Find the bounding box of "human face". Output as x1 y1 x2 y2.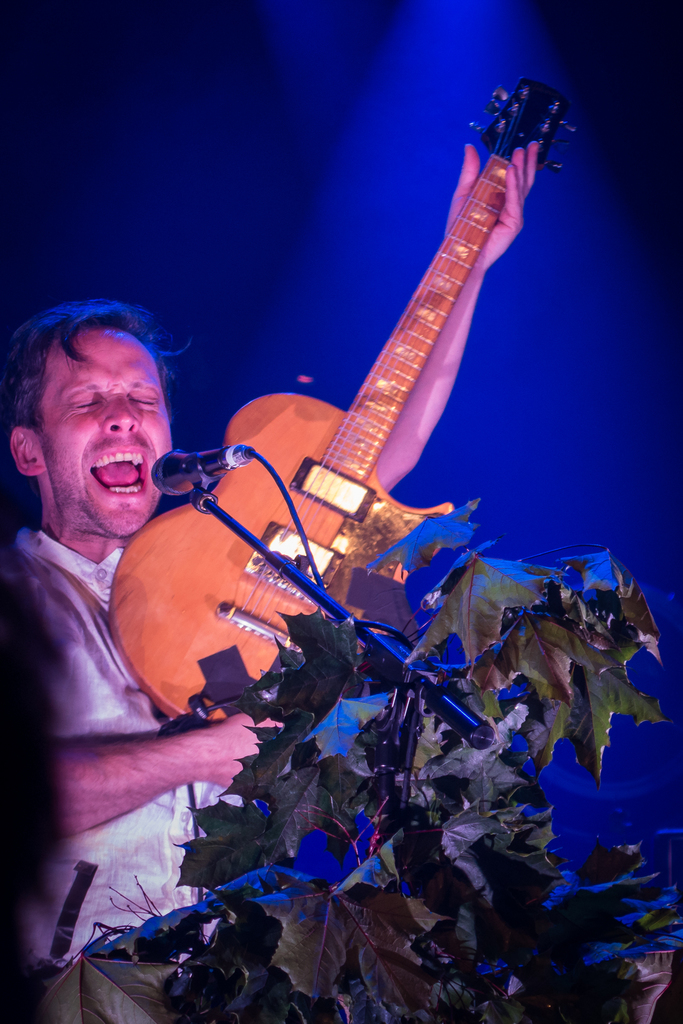
41 328 174 536.
